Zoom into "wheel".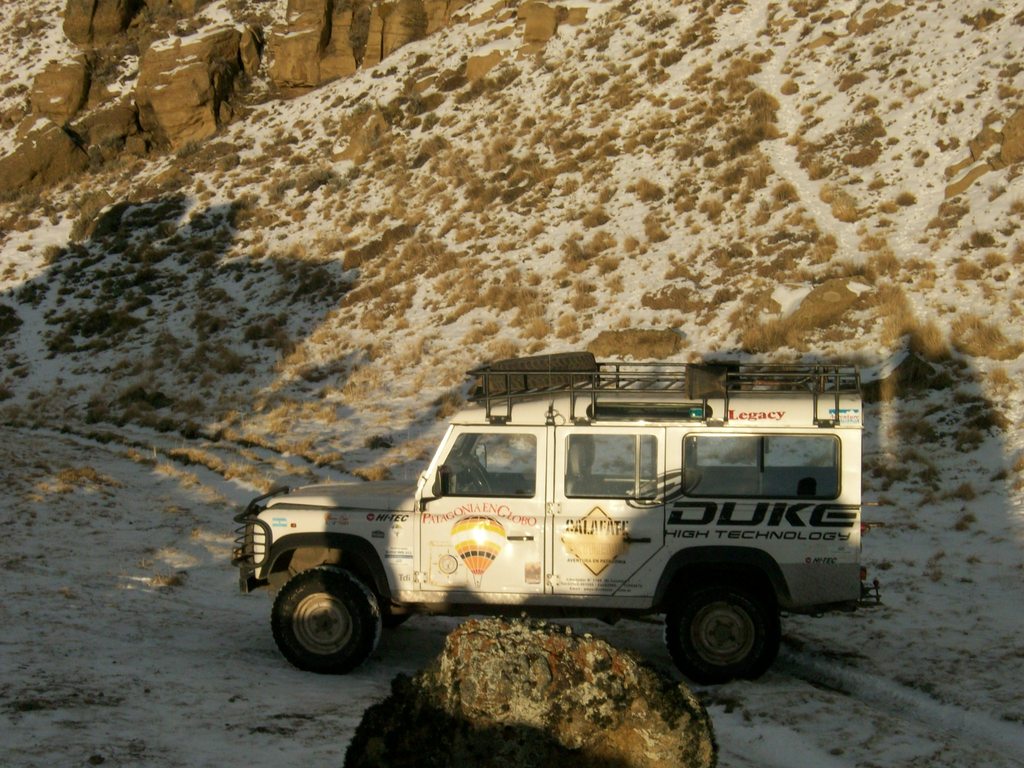
Zoom target: (left=655, top=572, right=779, bottom=677).
